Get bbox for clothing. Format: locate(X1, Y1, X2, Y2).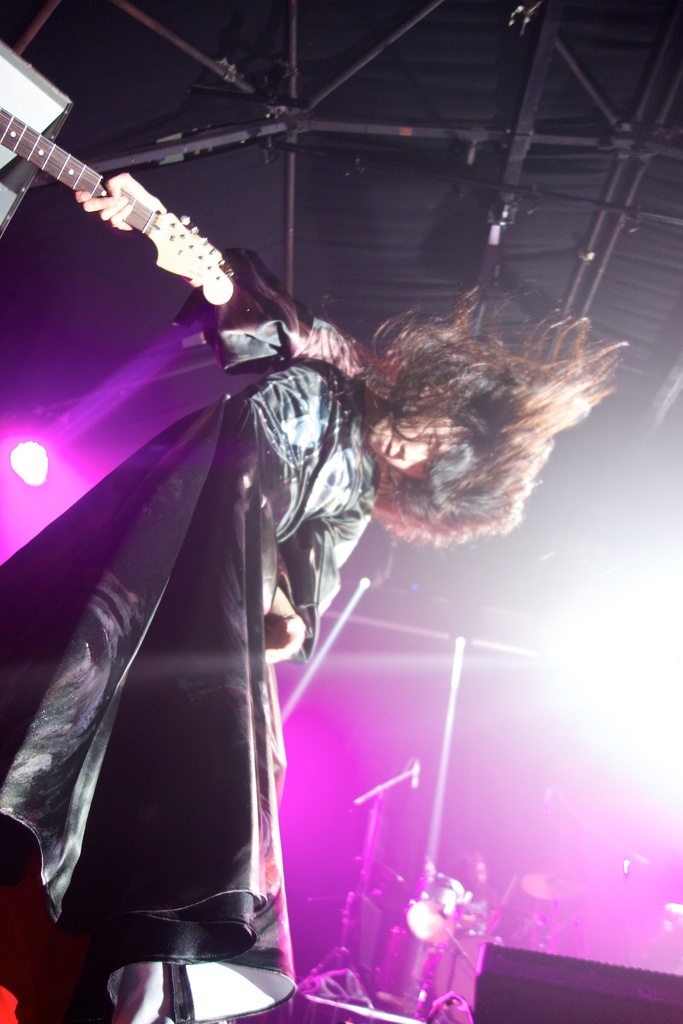
locate(0, 387, 378, 1021).
